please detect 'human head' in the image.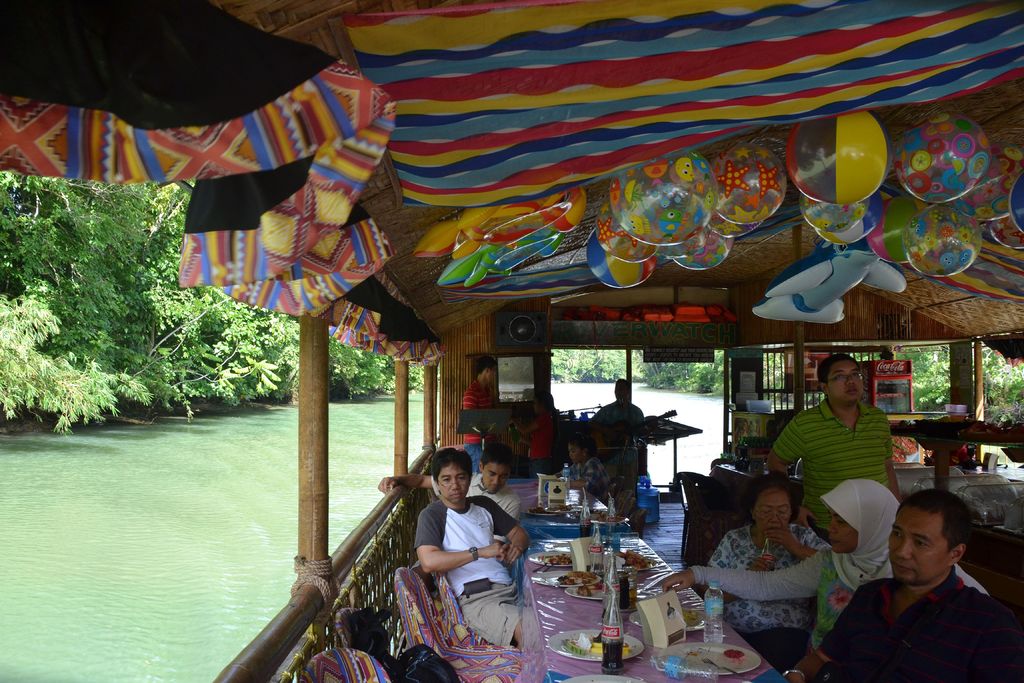
left=434, top=451, right=472, bottom=504.
